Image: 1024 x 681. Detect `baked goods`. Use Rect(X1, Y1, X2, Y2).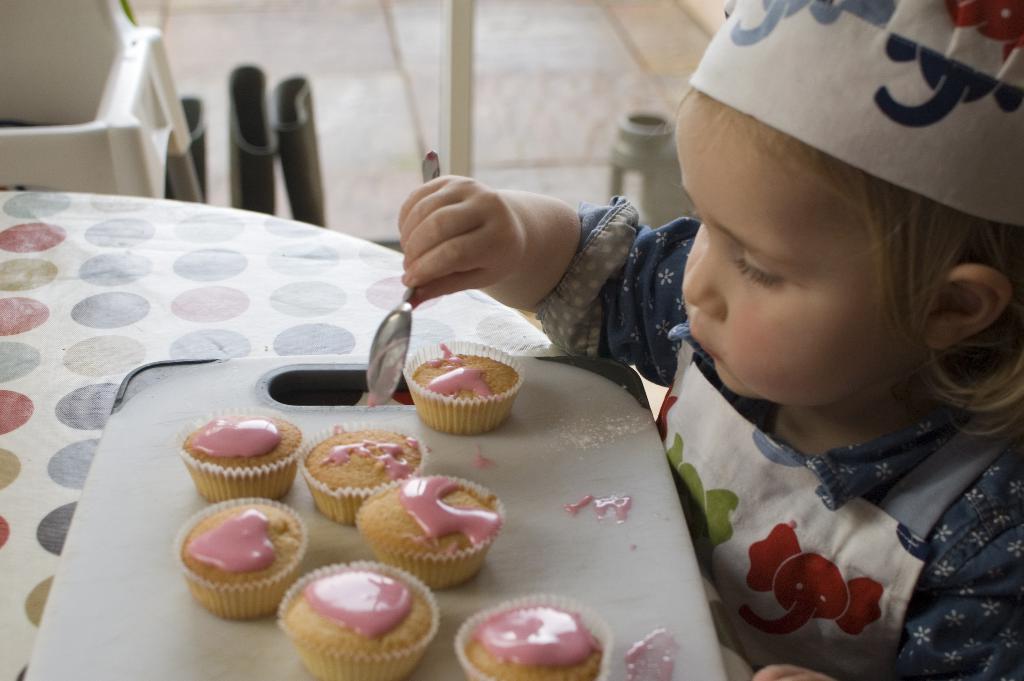
Rect(282, 566, 434, 680).
